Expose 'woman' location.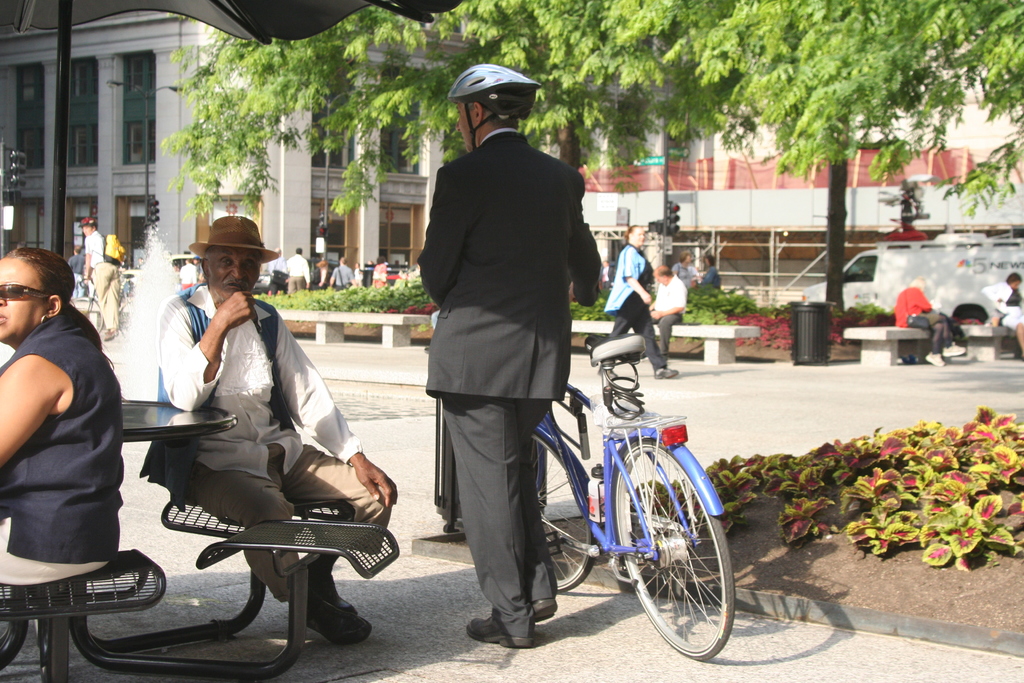
Exposed at l=0, t=251, r=129, b=586.
